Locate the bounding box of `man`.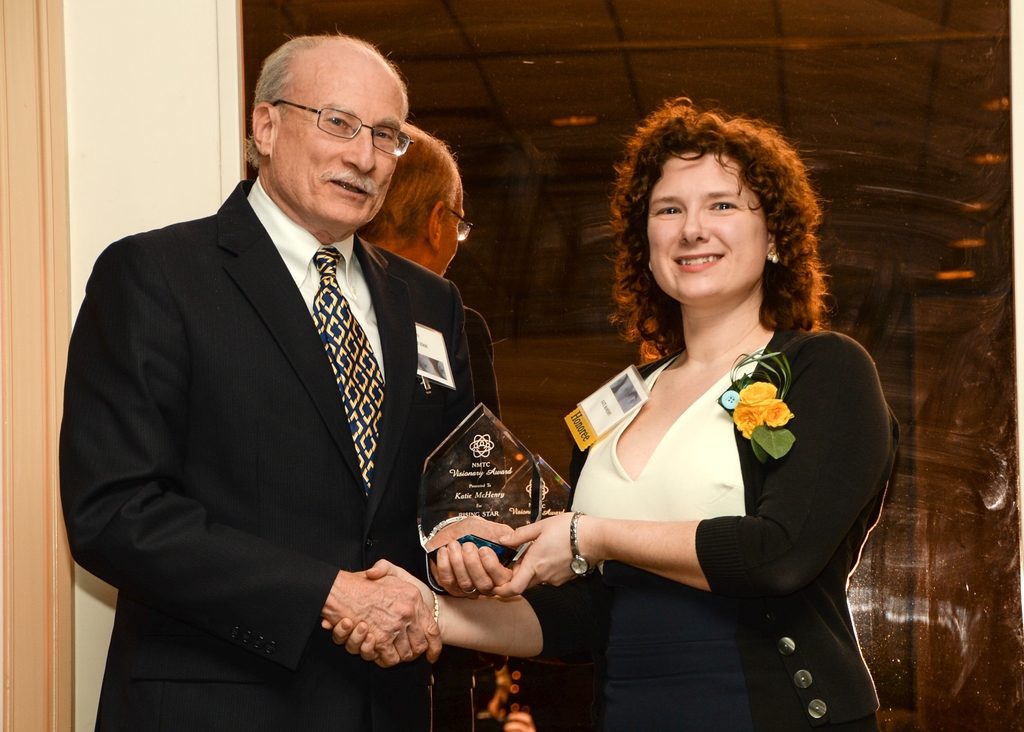
Bounding box: locate(349, 120, 507, 731).
